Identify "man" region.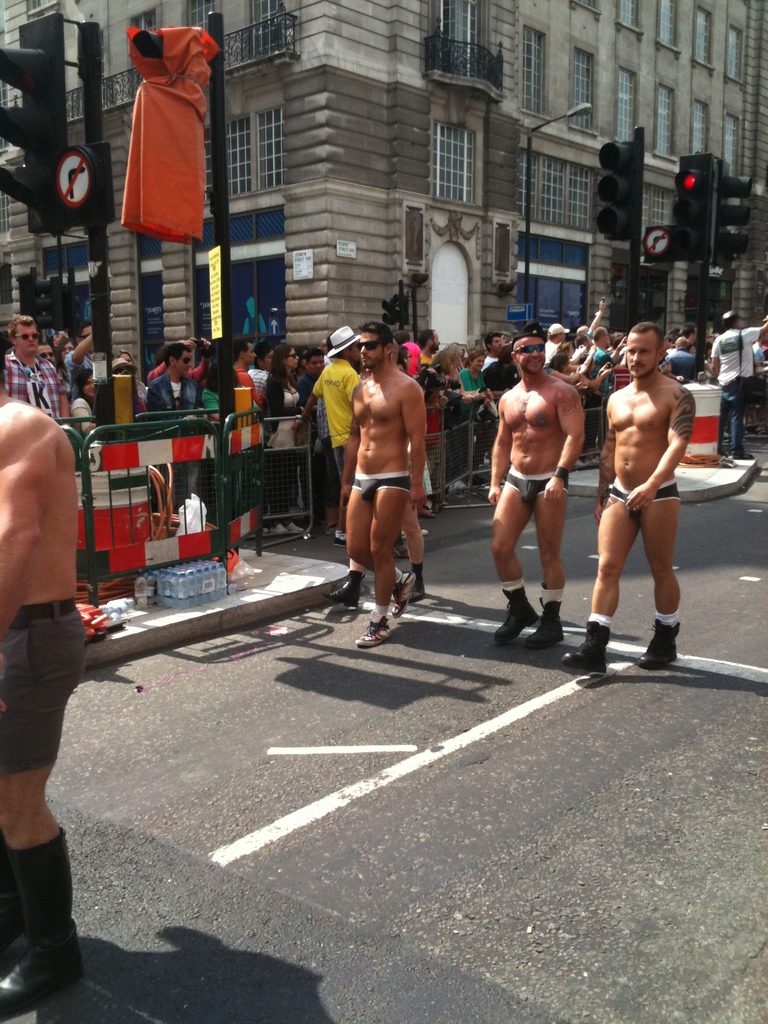
Region: pyautogui.locateOnScreen(347, 325, 426, 645).
